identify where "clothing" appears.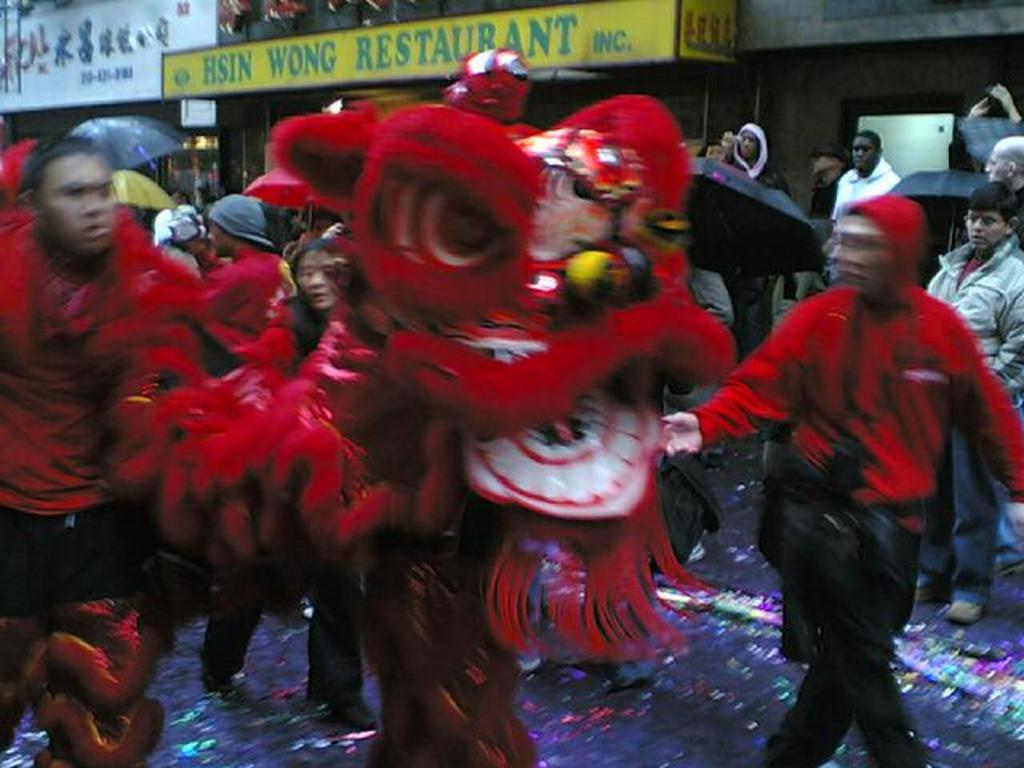
Appears at 802/162/915/283.
